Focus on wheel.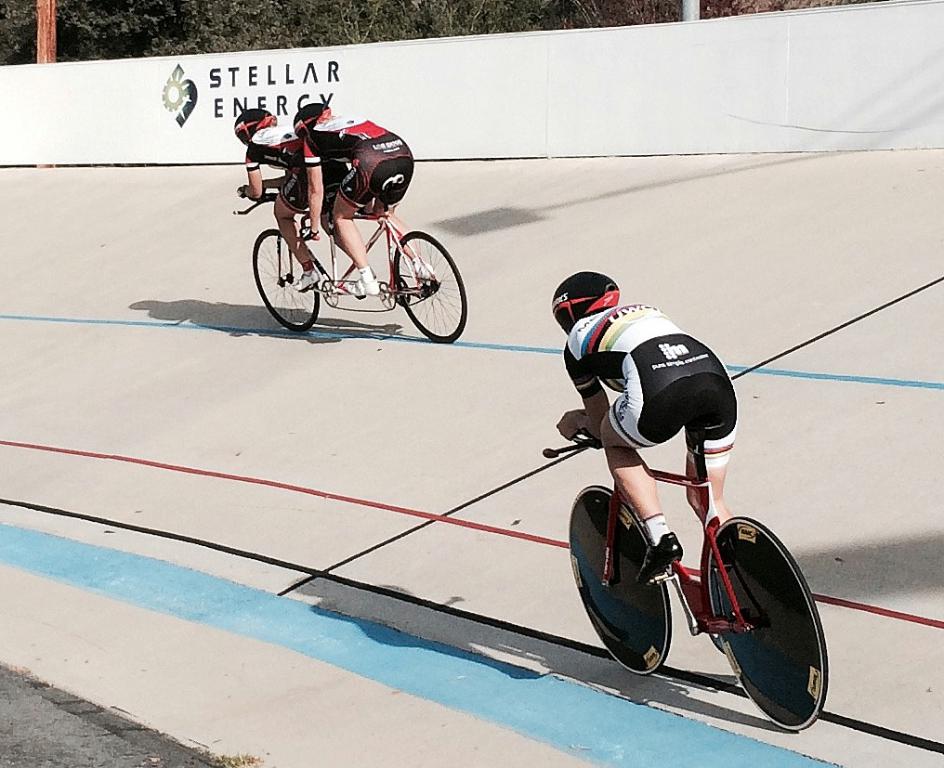
Focused at box(253, 228, 320, 332).
